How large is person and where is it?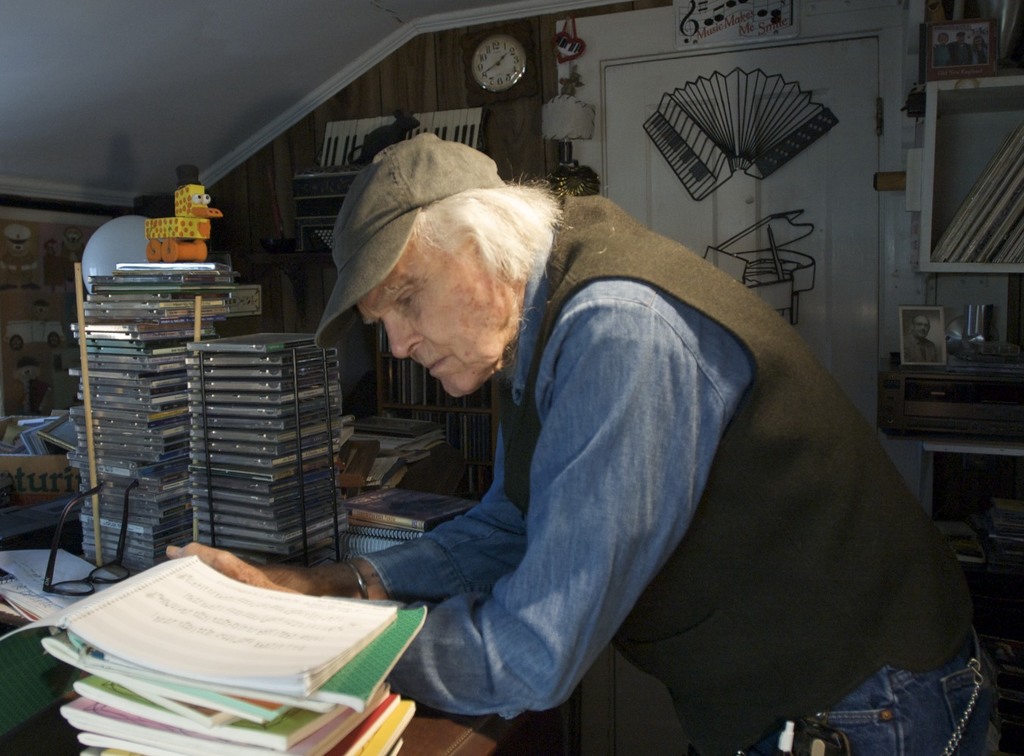
Bounding box: bbox=[166, 132, 1016, 755].
